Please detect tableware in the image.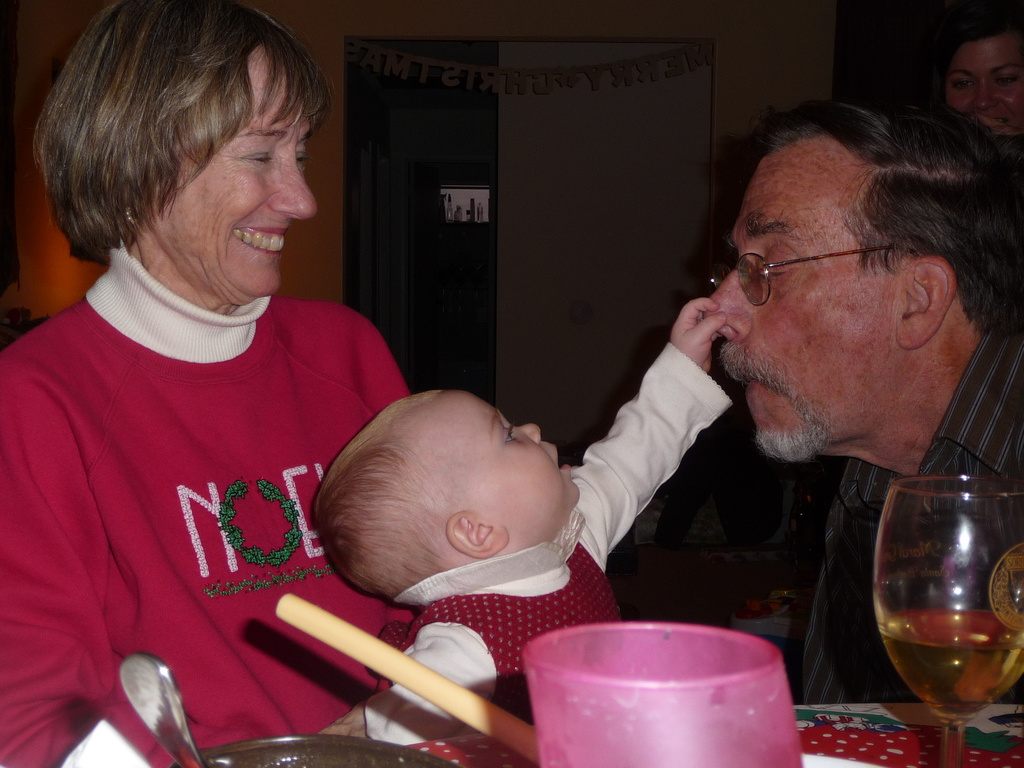
[left=165, top=733, right=456, bottom=767].
